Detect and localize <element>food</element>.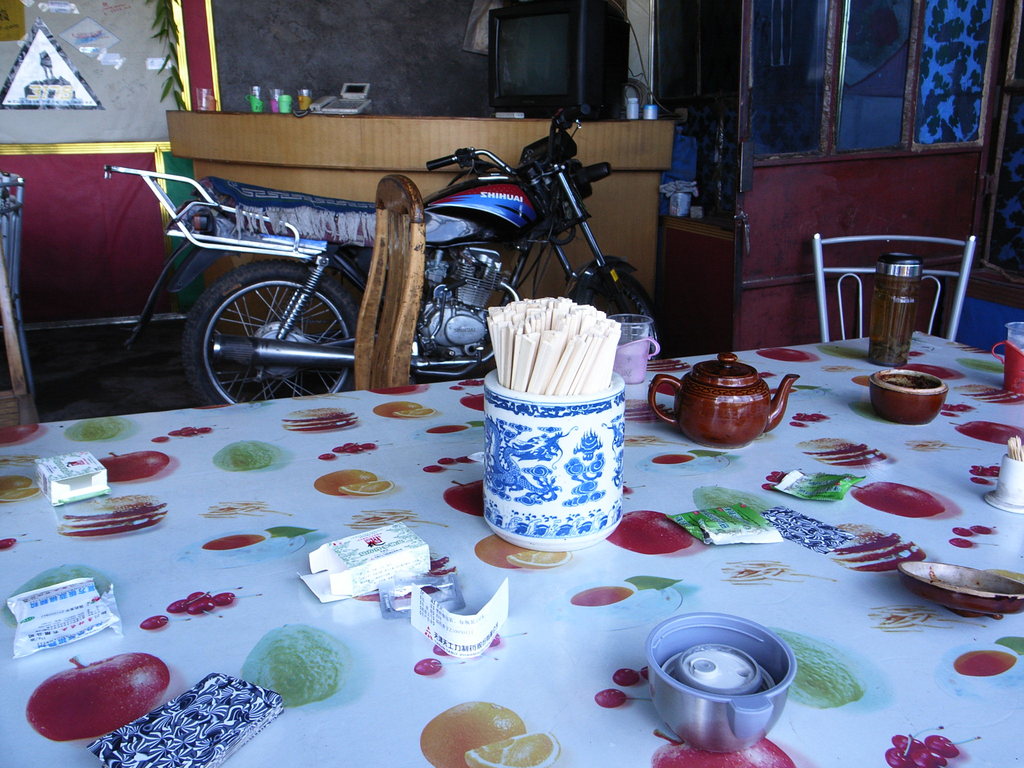
Localized at box(374, 383, 432, 395).
